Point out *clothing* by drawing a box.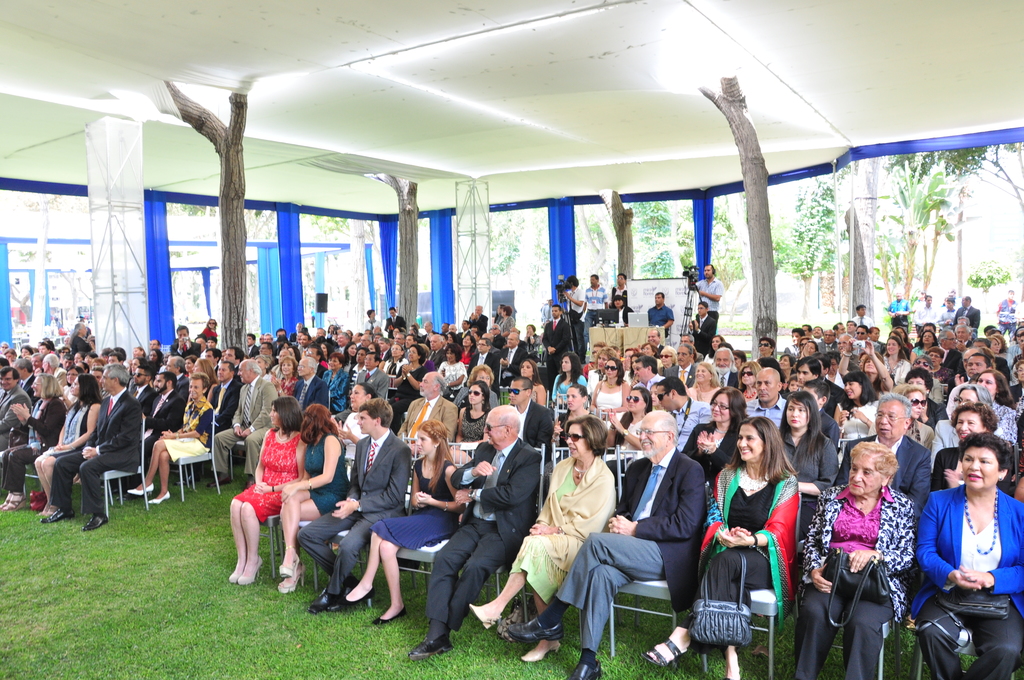
[248,344,259,355].
